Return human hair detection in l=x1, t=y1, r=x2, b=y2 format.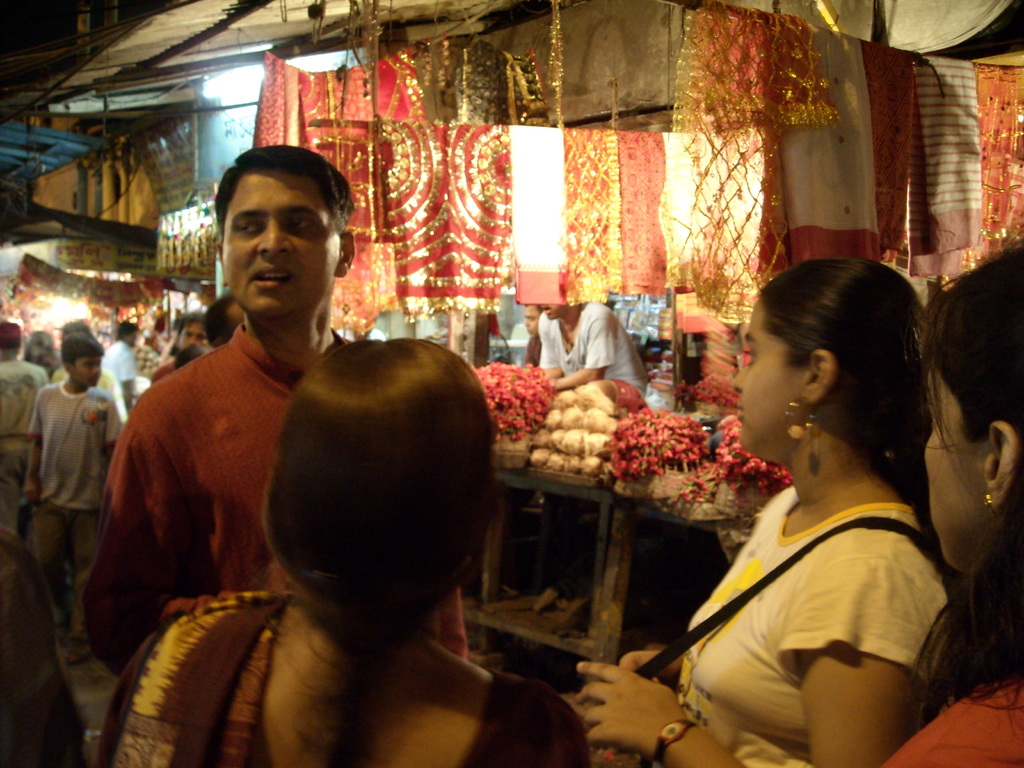
l=214, t=141, r=356, b=247.
